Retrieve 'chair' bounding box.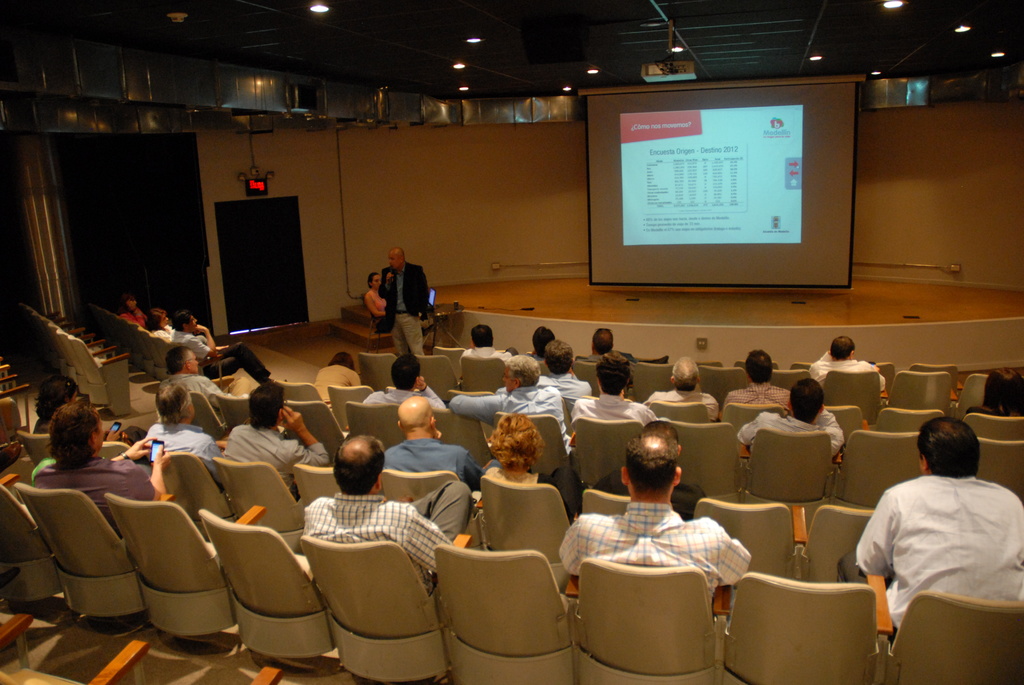
Bounding box: {"left": 413, "top": 354, "right": 455, "bottom": 403}.
